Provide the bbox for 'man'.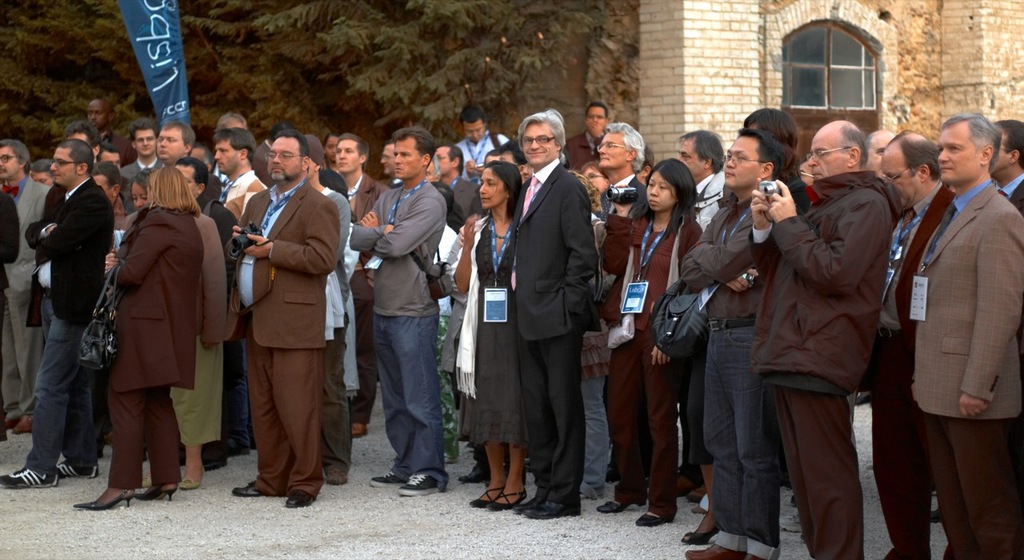
bbox=(0, 194, 23, 331).
